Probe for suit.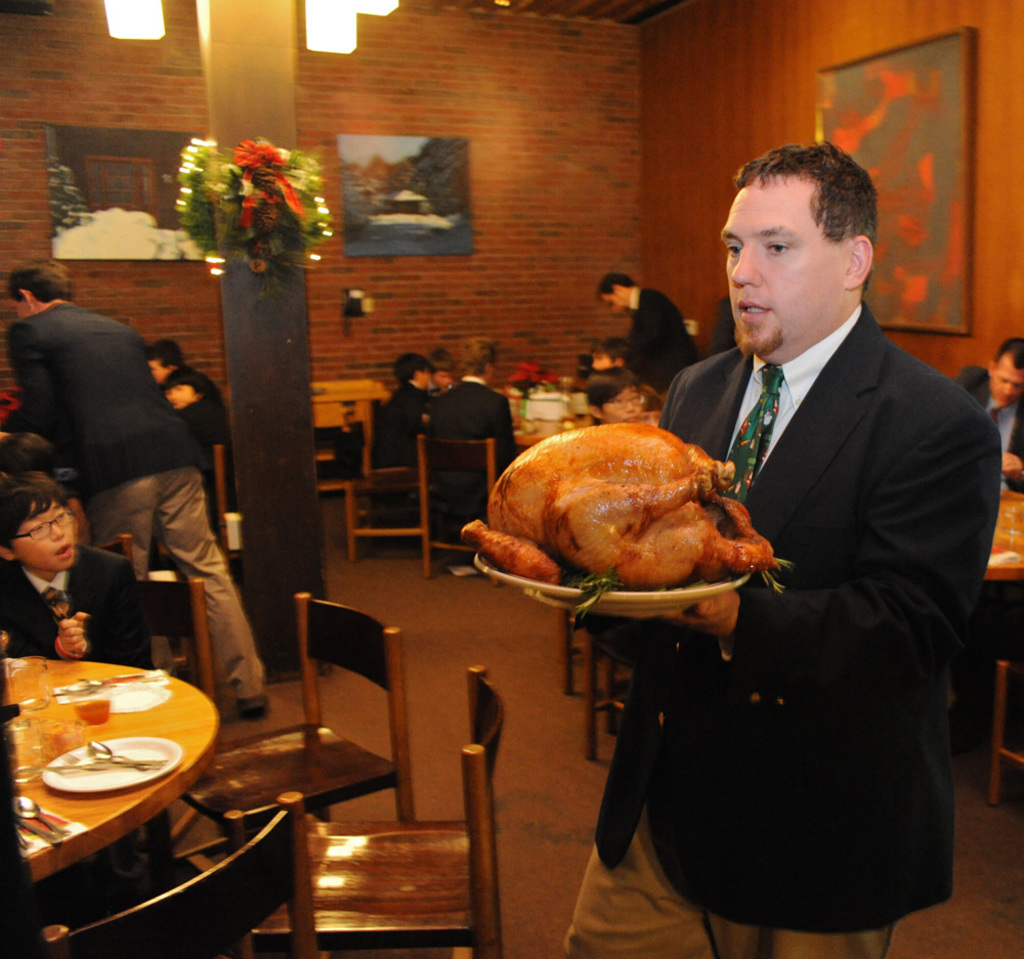
Probe result: select_region(368, 379, 431, 471).
